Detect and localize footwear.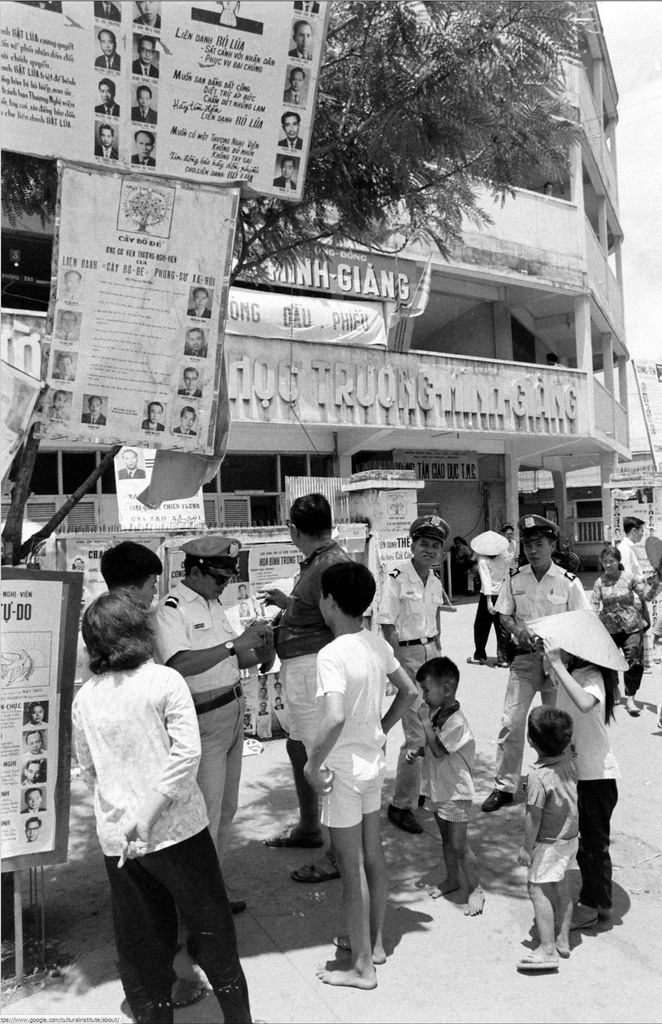
Localized at <region>387, 806, 419, 830</region>.
